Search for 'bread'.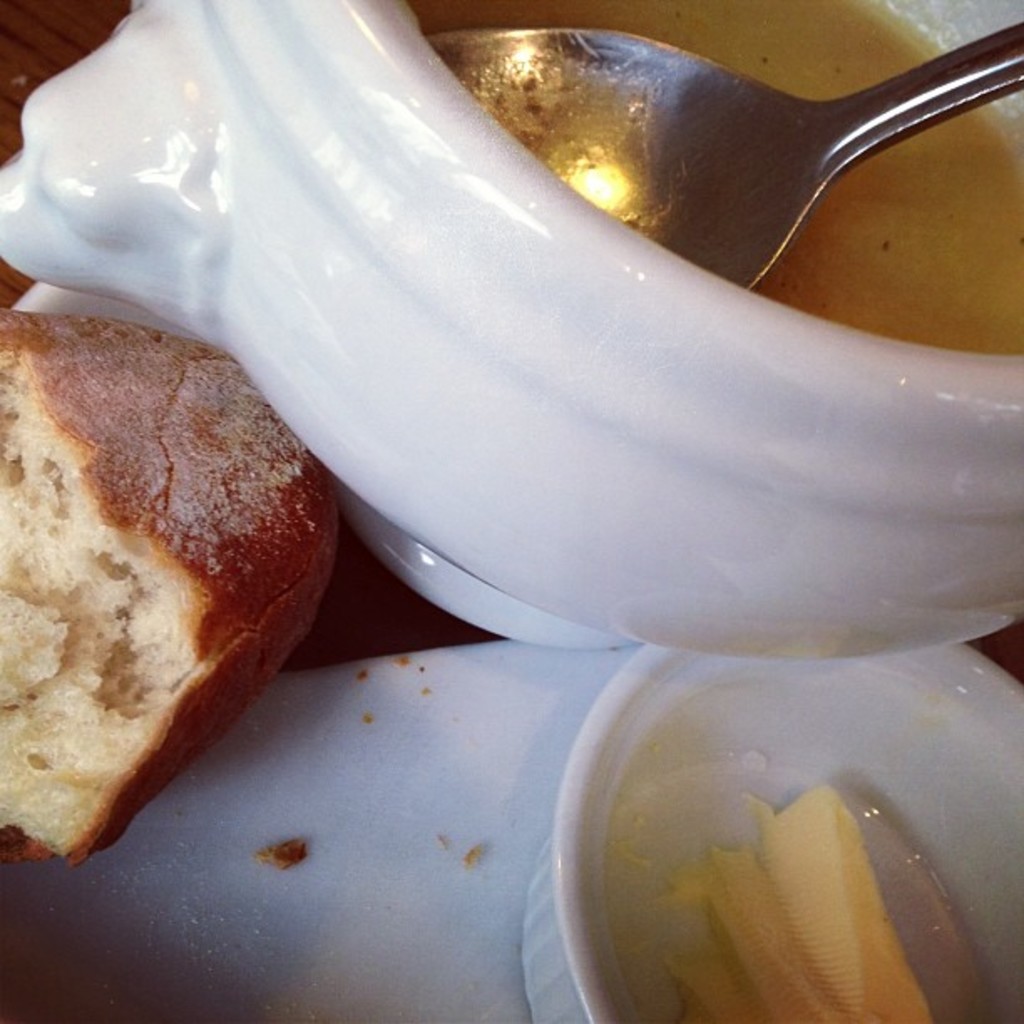
Found at 0 271 341 867.
